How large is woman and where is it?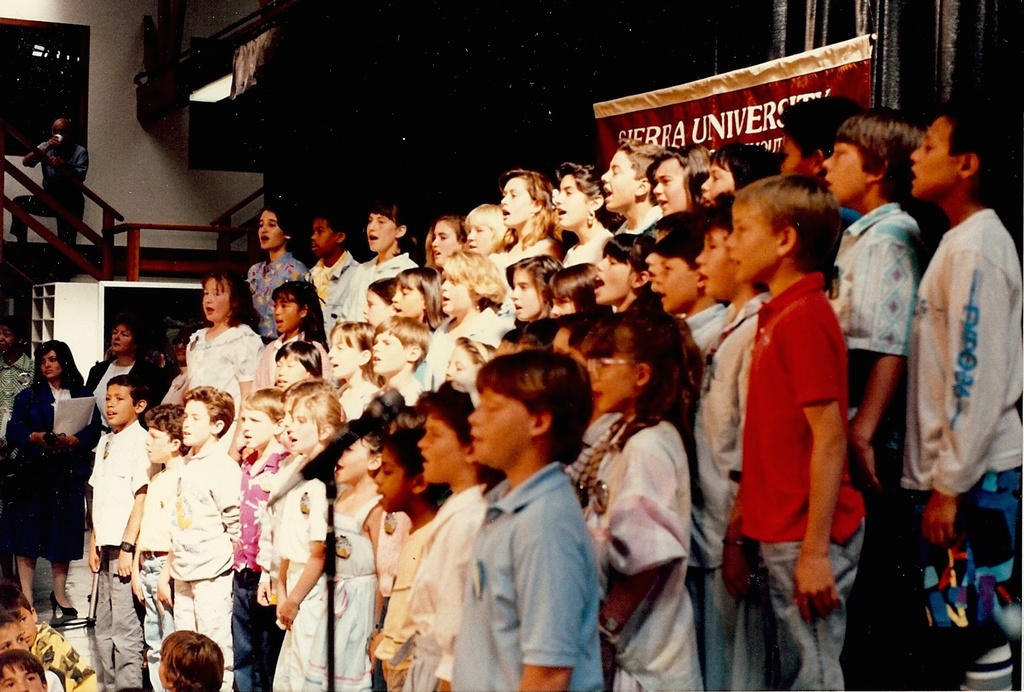
Bounding box: 184:273:264:414.
